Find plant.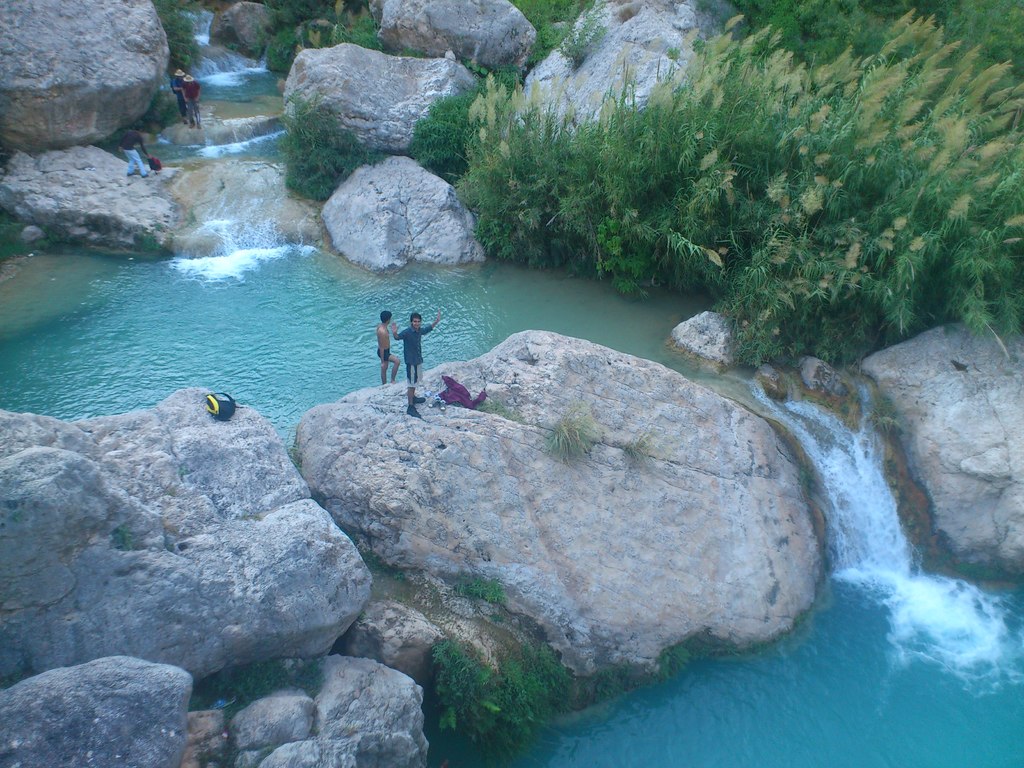
<region>194, 722, 244, 767</region>.
